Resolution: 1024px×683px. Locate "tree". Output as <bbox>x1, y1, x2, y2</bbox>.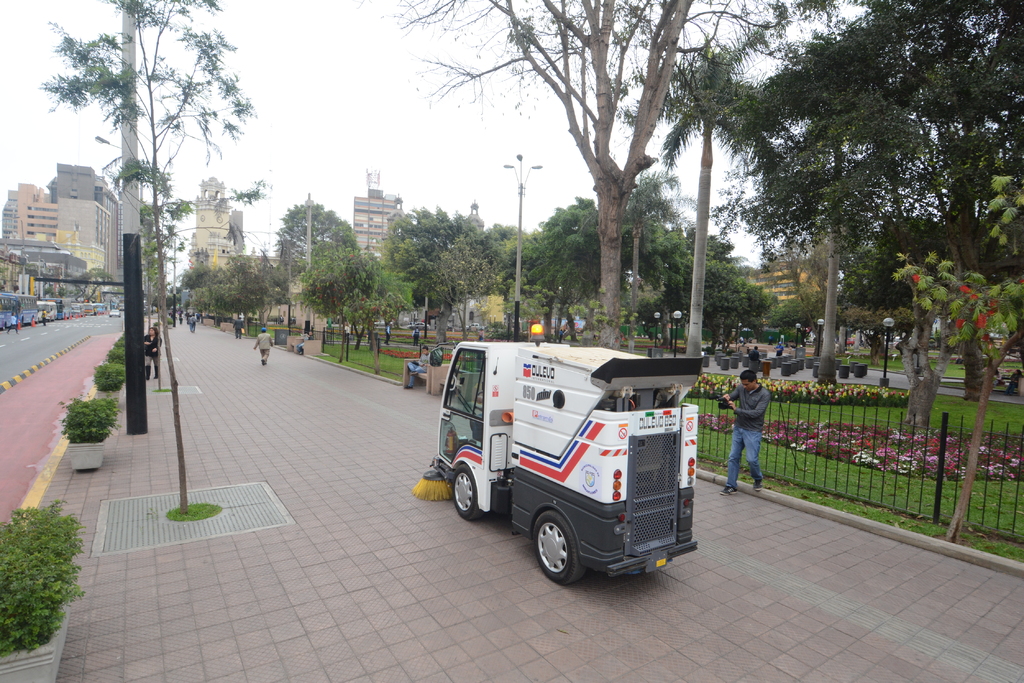
<bbox>36, 0, 268, 395</bbox>.
